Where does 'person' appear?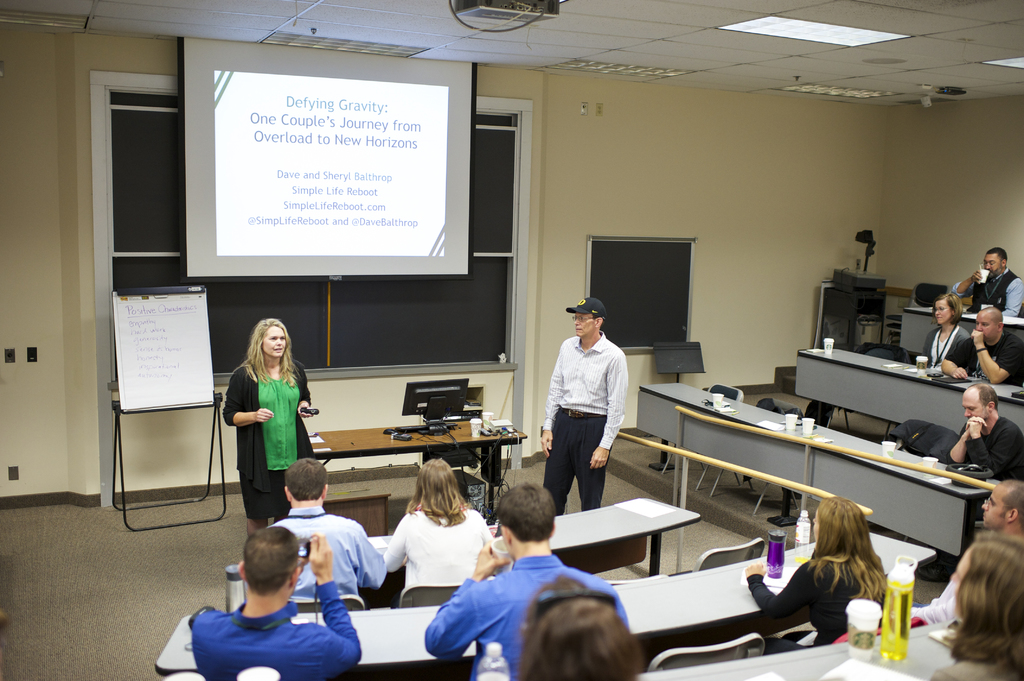
Appears at box(950, 244, 1023, 322).
